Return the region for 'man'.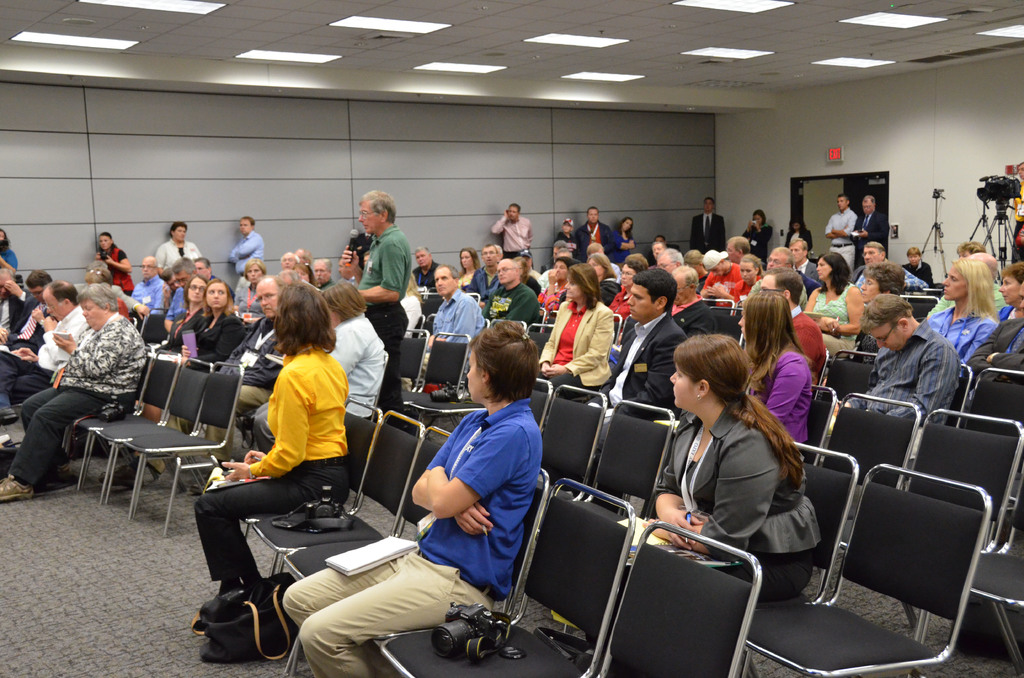
(left=1012, top=161, right=1023, bottom=262).
